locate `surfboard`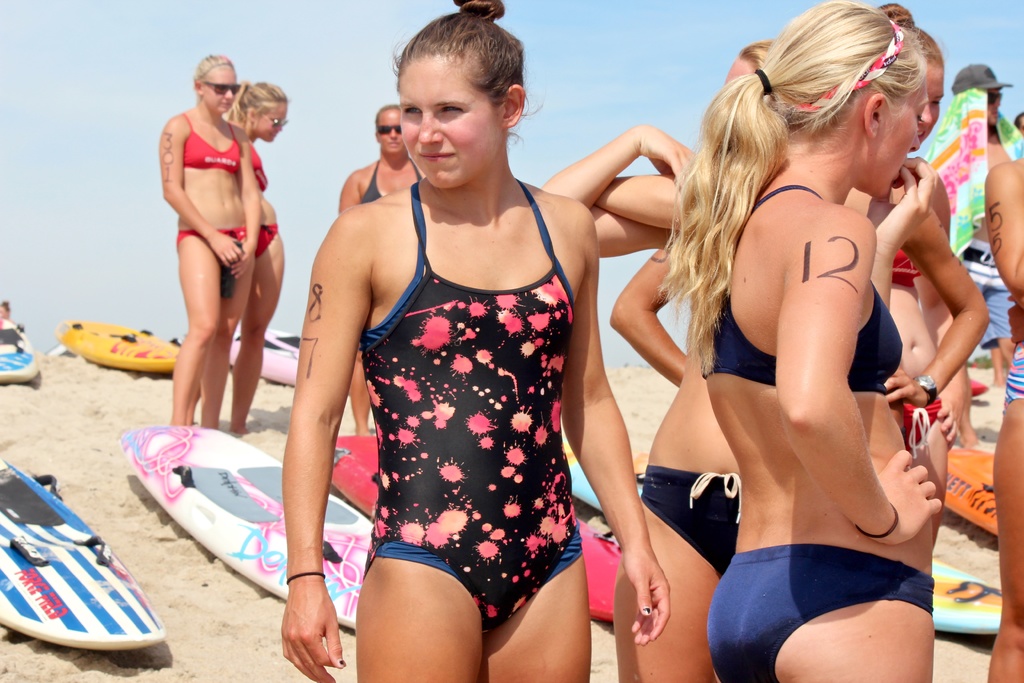
(562,436,1004,633)
